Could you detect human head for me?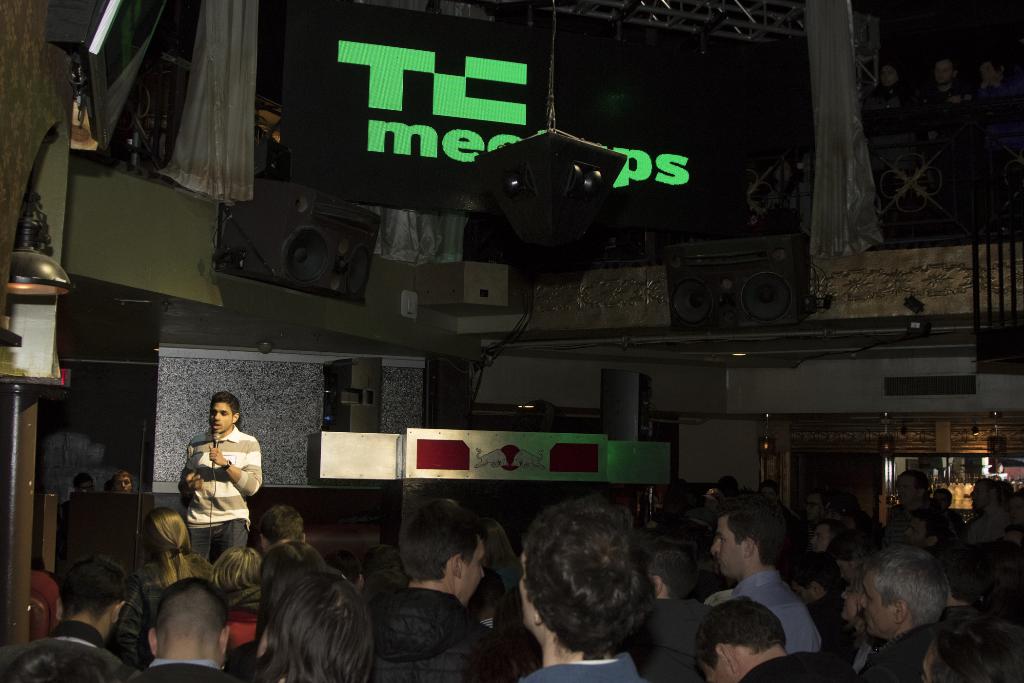
Detection result: detection(254, 506, 308, 550).
